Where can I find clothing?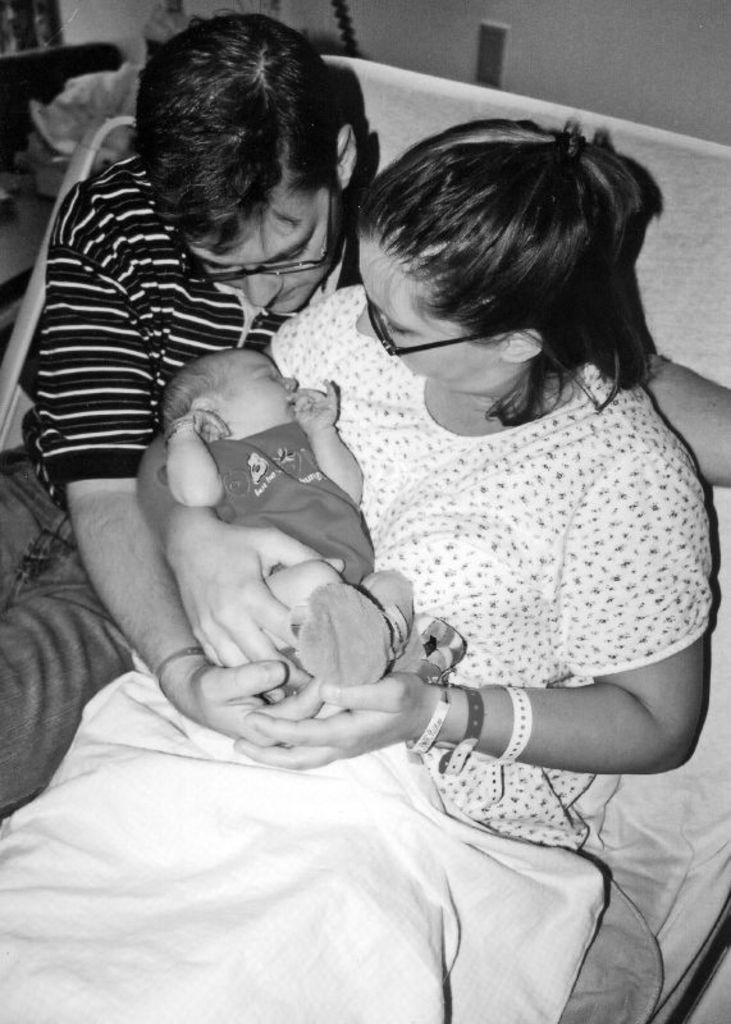
You can find it at Rect(0, 289, 728, 1023).
